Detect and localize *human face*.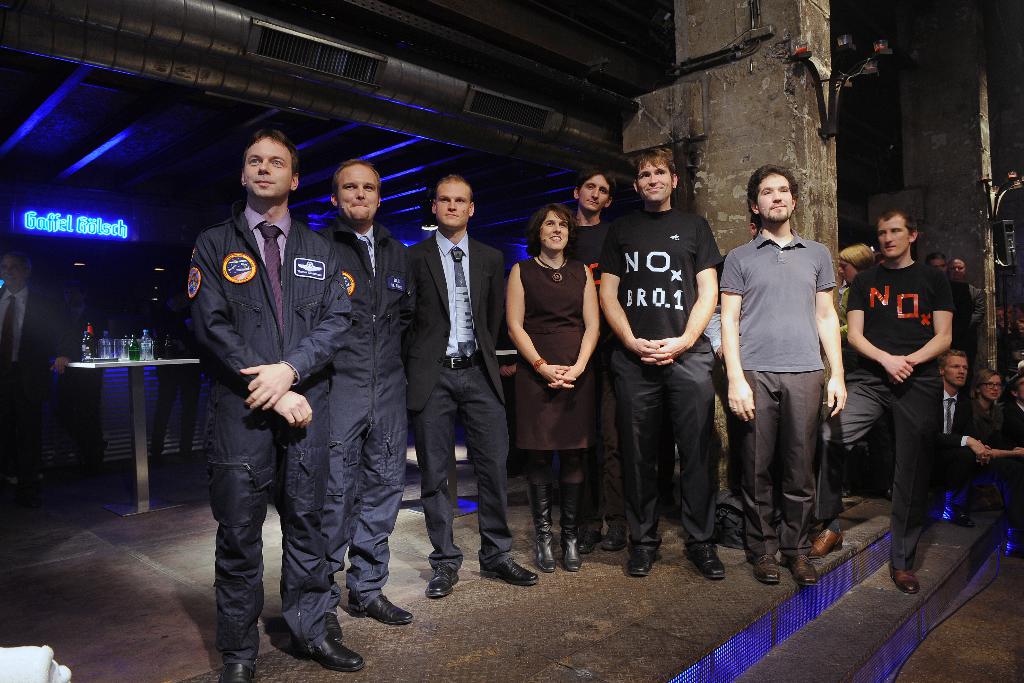
Localized at 635,162,670,204.
